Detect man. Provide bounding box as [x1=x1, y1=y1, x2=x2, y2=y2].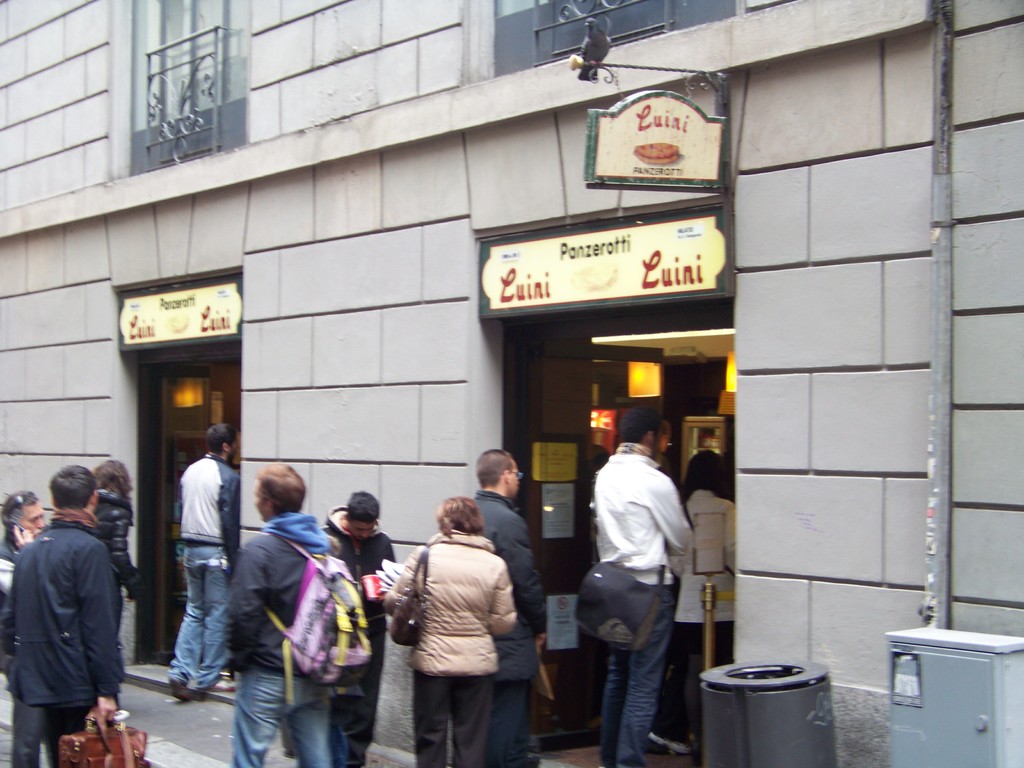
[x1=588, y1=405, x2=696, y2=767].
